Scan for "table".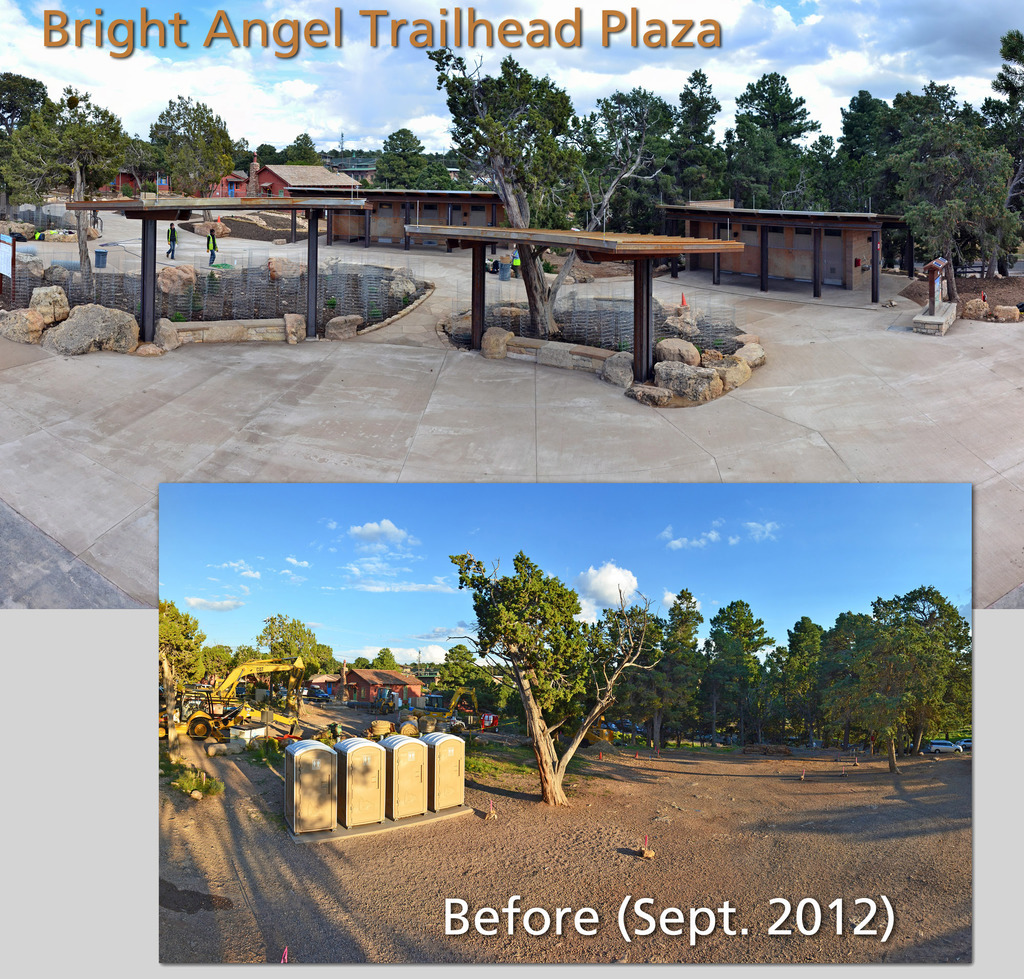
Scan result: <bbox>423, 214, 771, 397</bbox>.
